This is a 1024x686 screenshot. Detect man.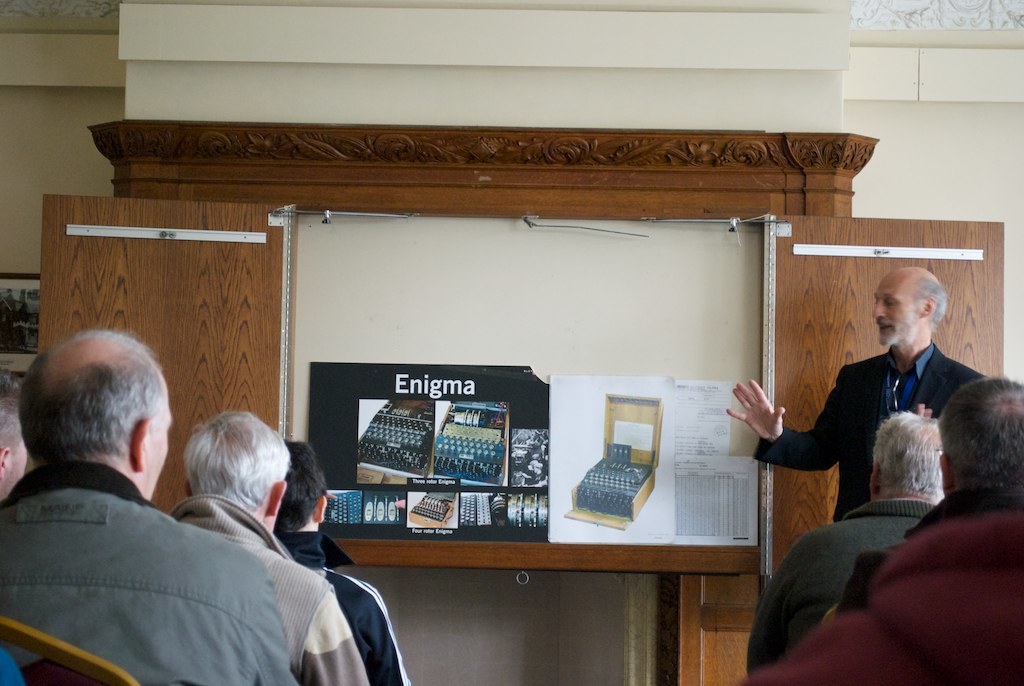
<bbox>746, 409, 952, 679</bbox>.
